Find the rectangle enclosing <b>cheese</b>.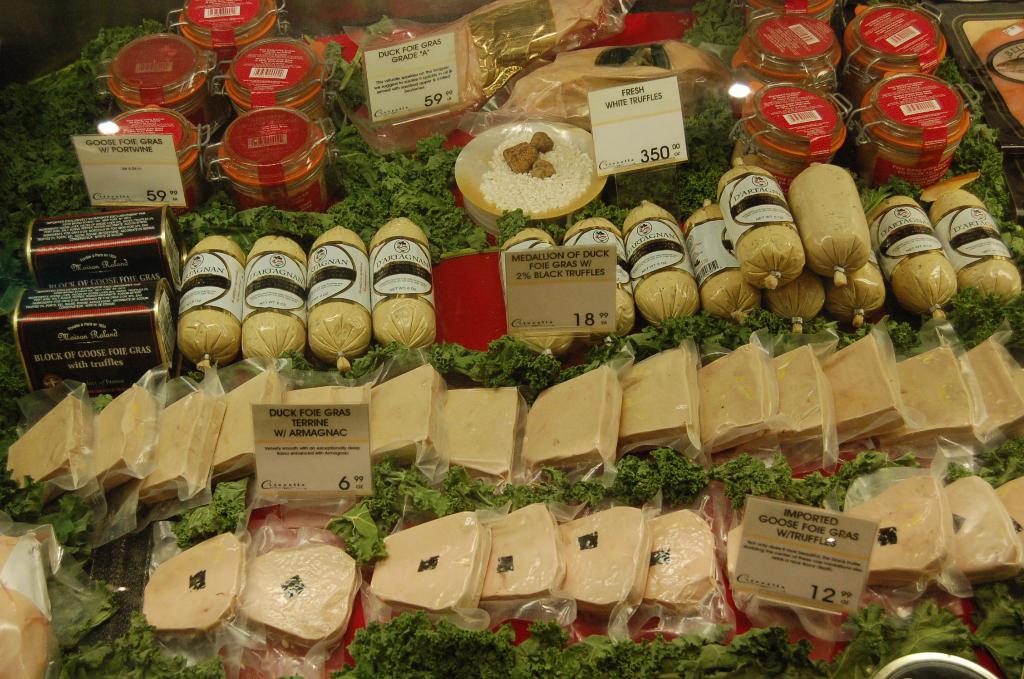
pyautogui.locateOnScreen(144, 392, 229, 502).
